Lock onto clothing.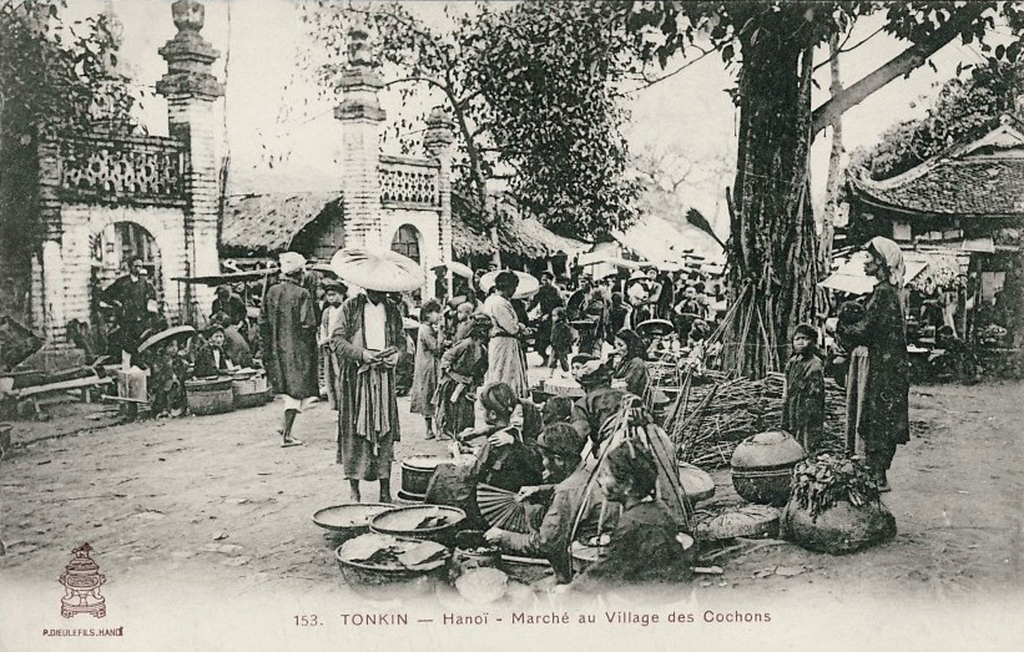
Locked: BBox(779, 354, 822, 456).
